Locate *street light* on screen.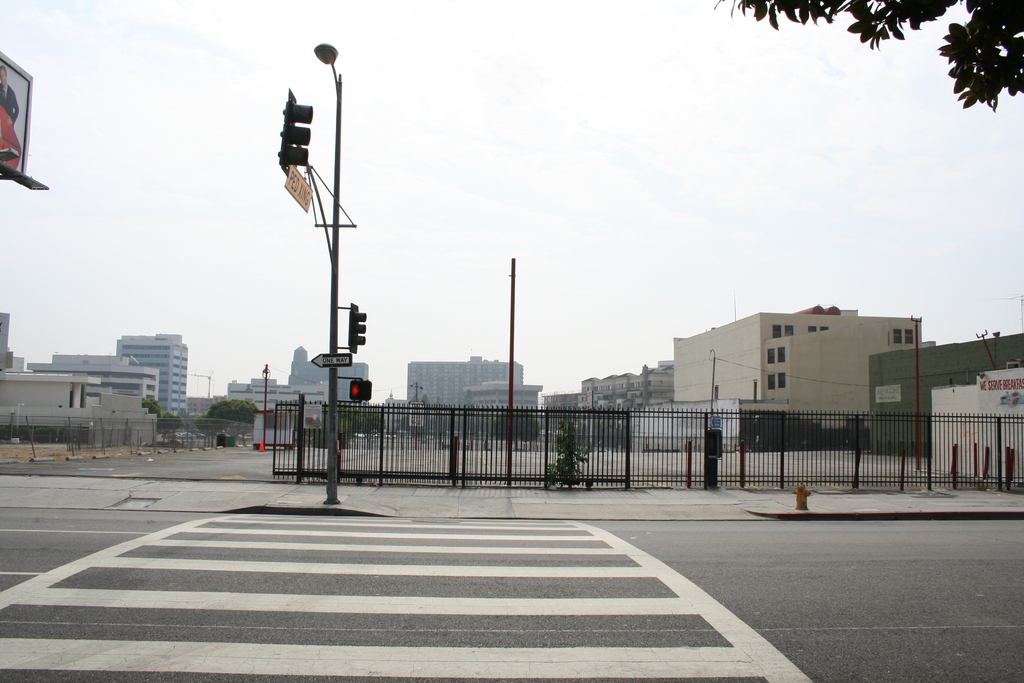
On screen at <bbox>258, 148, 371, 491</bbox>.
